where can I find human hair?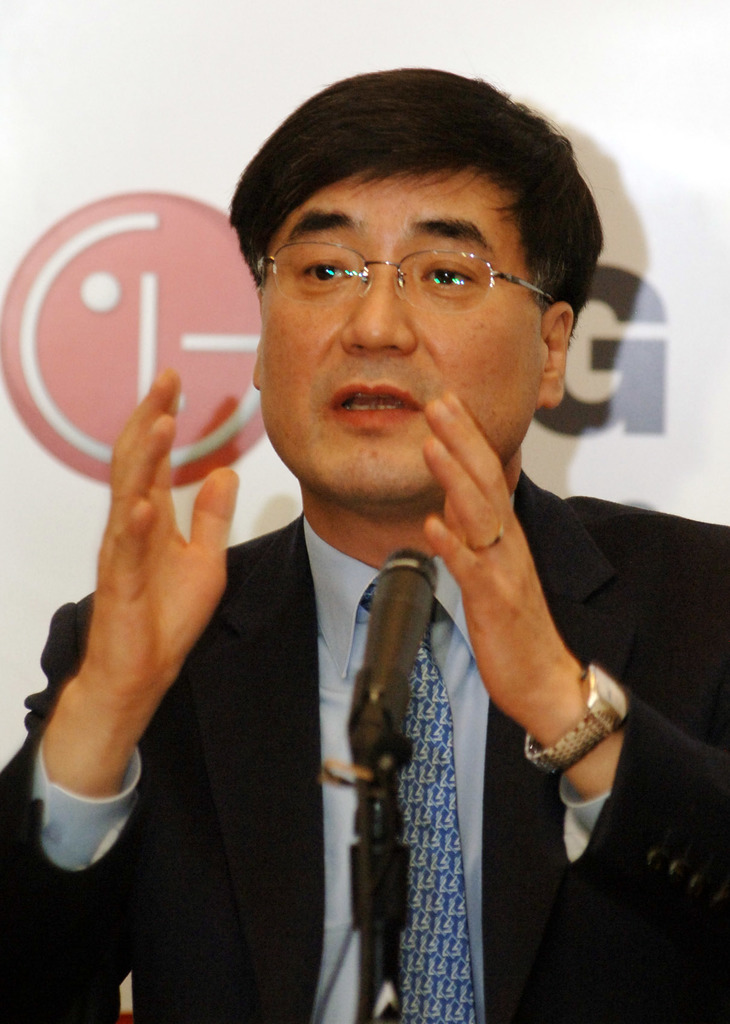
You can find it at rect(207, 62, 590, 394).
